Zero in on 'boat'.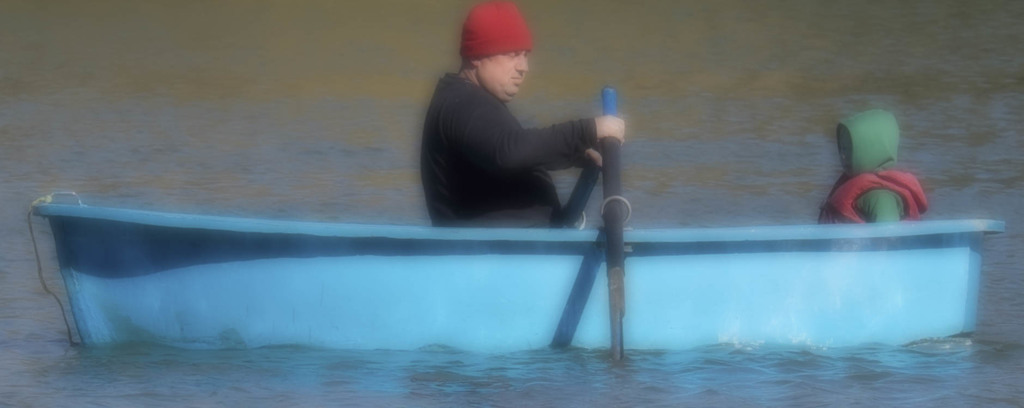
Zeroed in: <box>28,103,1009,352</box>.
